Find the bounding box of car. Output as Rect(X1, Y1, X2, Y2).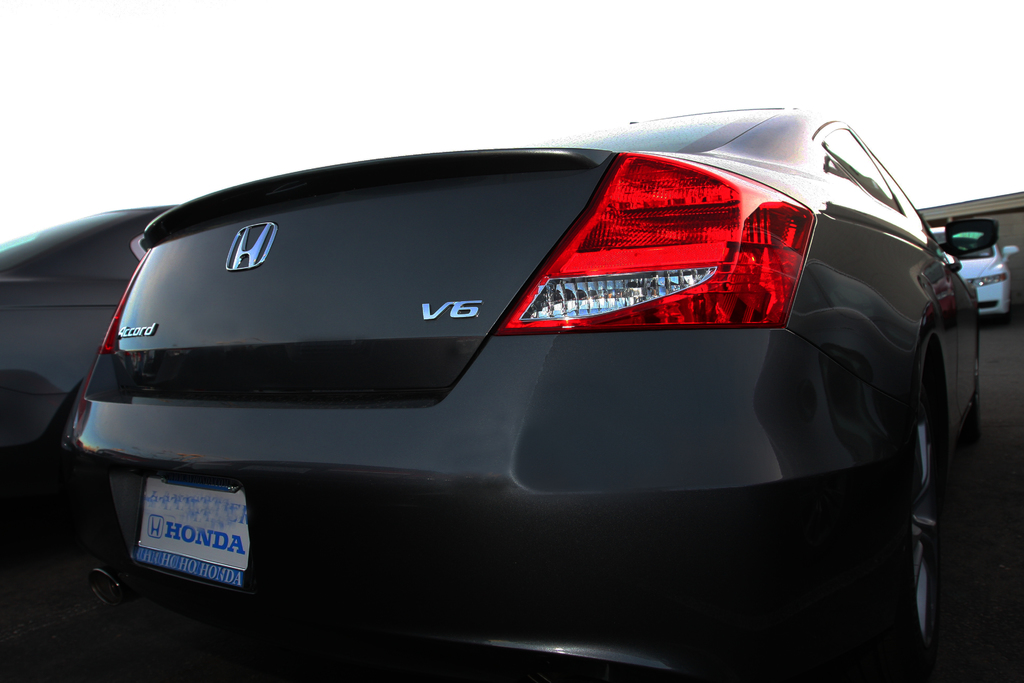
Rect(959, 240, 1018, 322).
